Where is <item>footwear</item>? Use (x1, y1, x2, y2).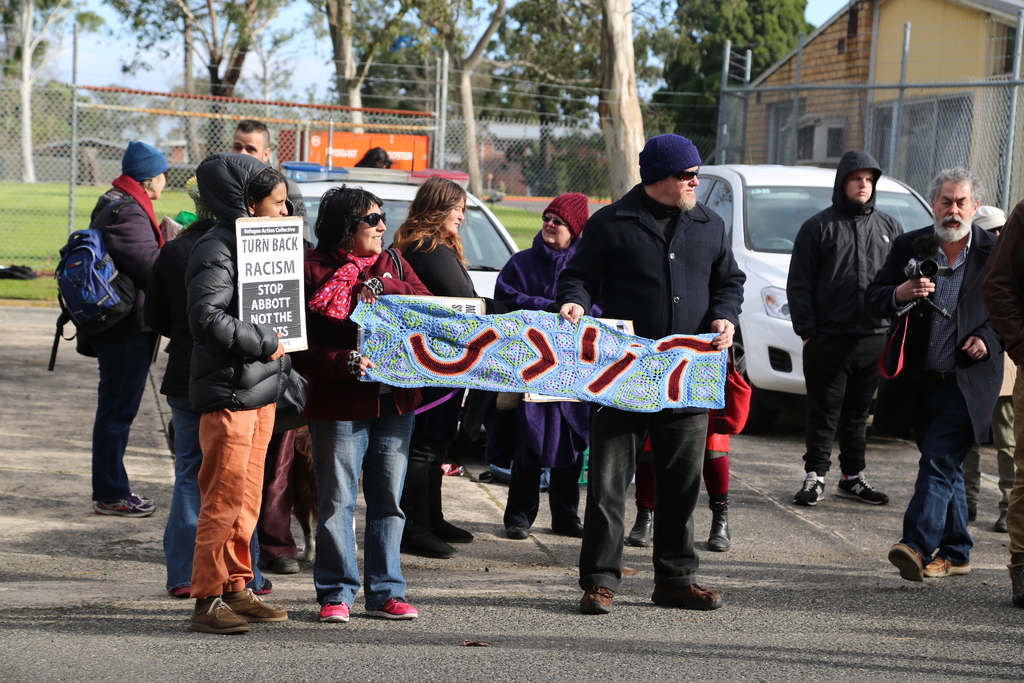
(888, 541, 923, 580).
